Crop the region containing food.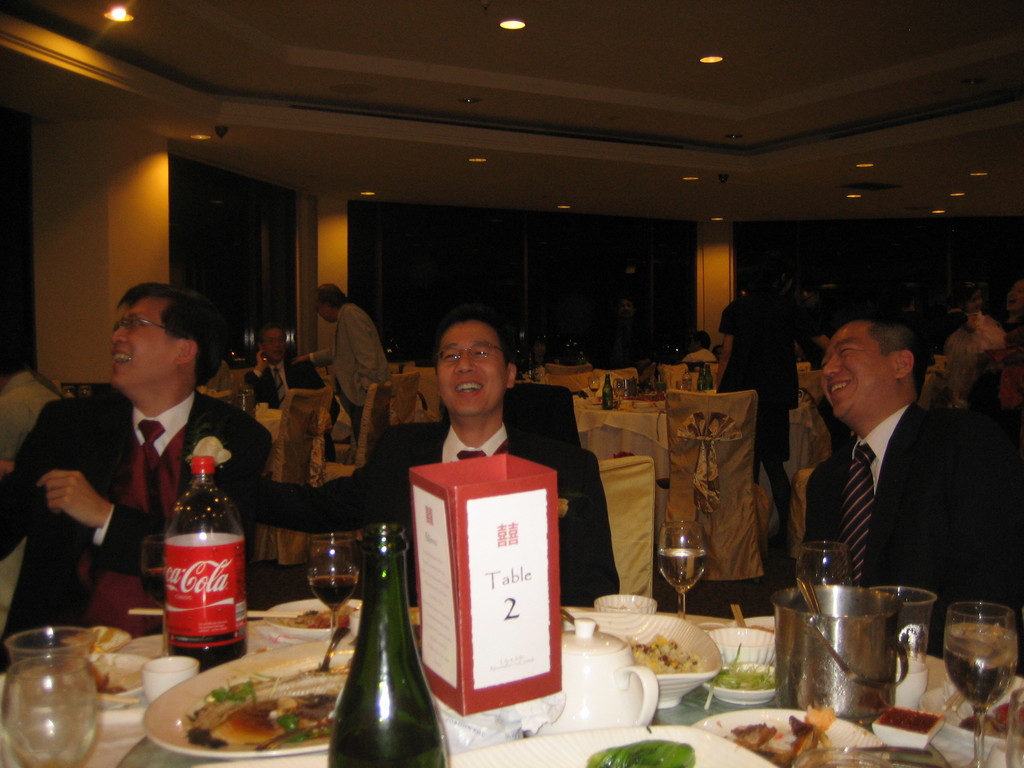
Crop region: detection(726, 702, 837, 767).
